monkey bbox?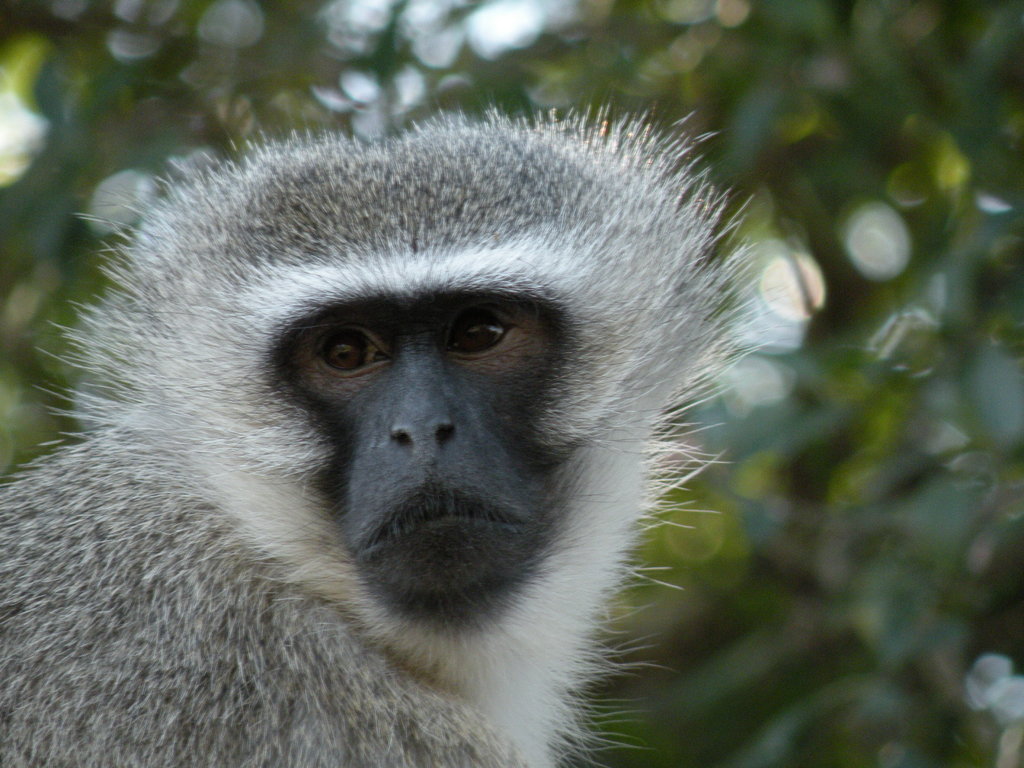
0/111/772/767
